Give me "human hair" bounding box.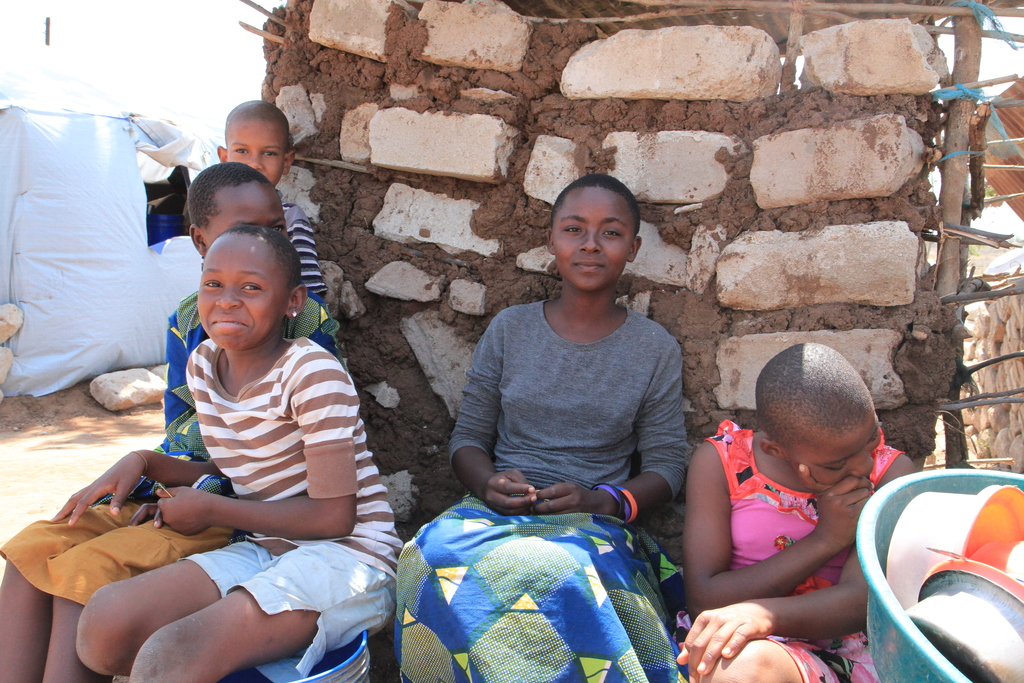
{"x1": 753, "y1": 341, "x2": 873, "y2": 453}.
